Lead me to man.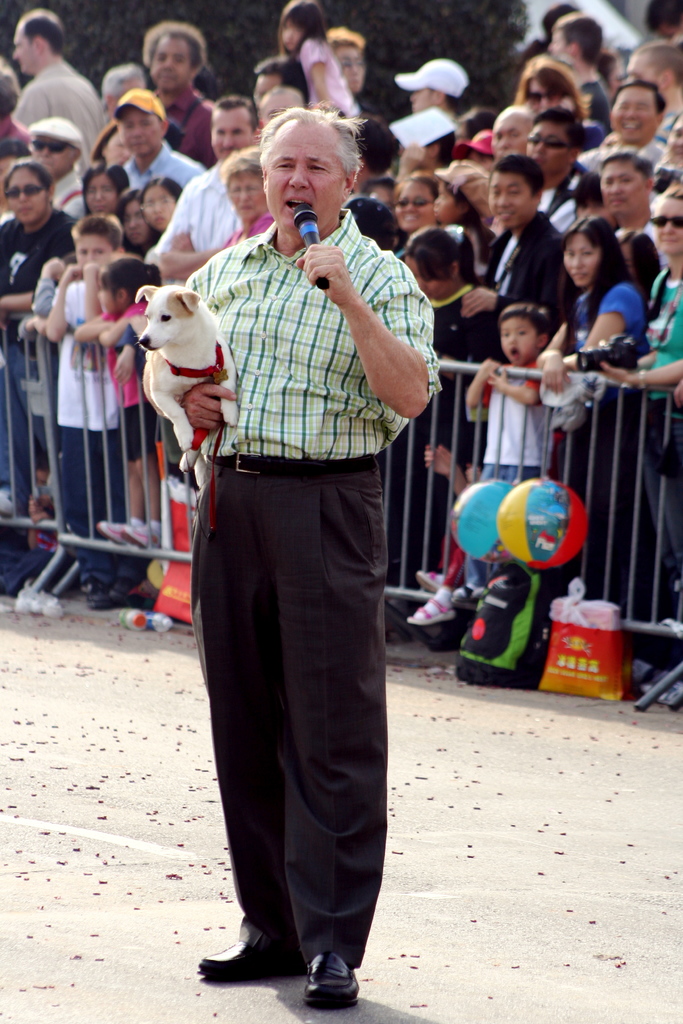
Lead to select_region(646, 0, 682, 43).
